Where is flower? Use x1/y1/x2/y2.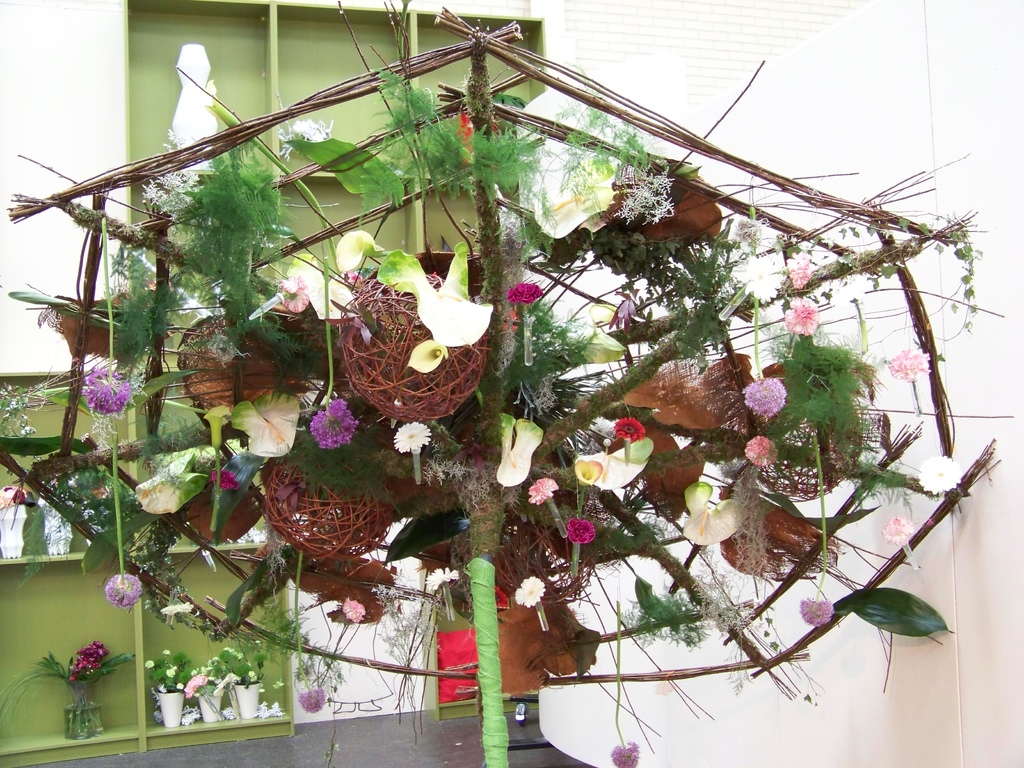
744/247/780/300.
